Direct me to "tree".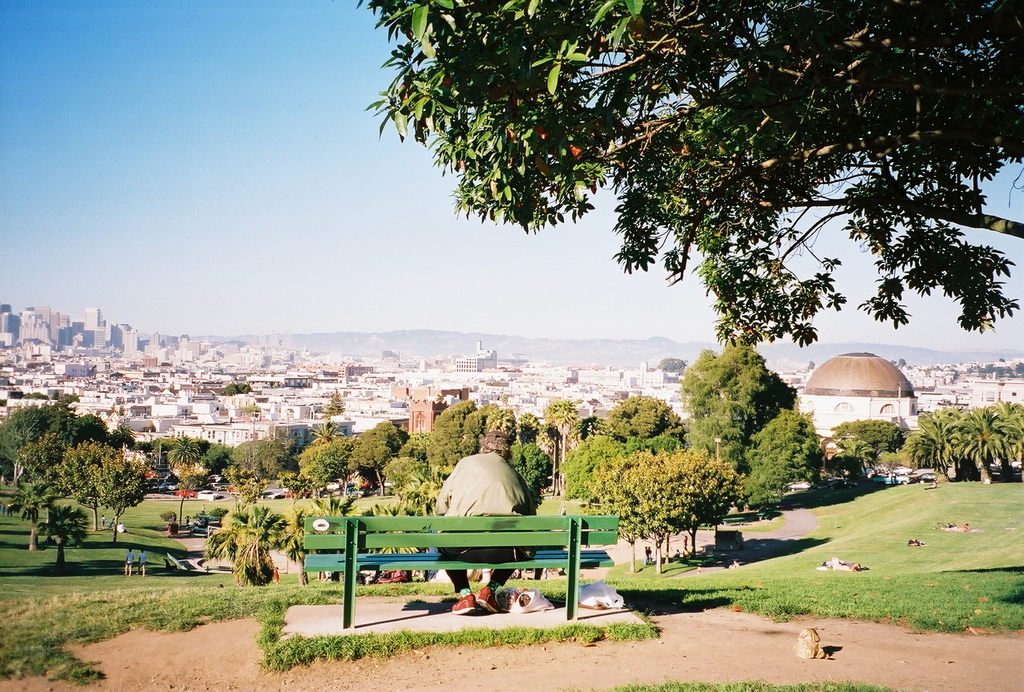
Direction: select_region(20, 391, 49, 403).
